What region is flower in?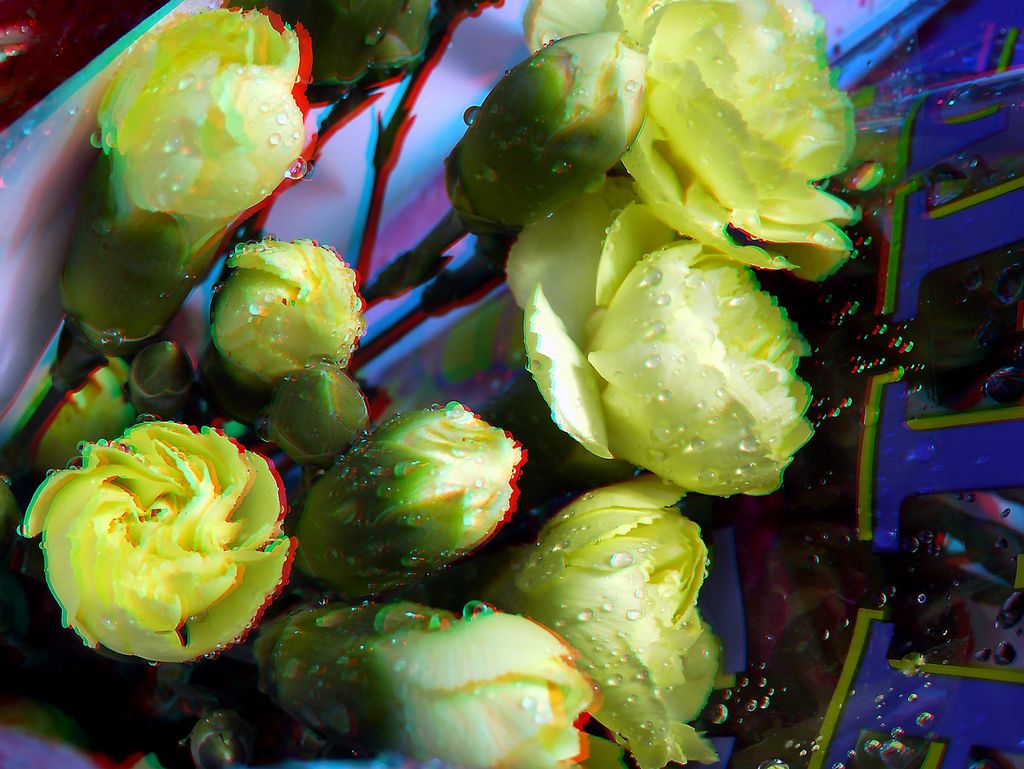
[205,236,364,388].
